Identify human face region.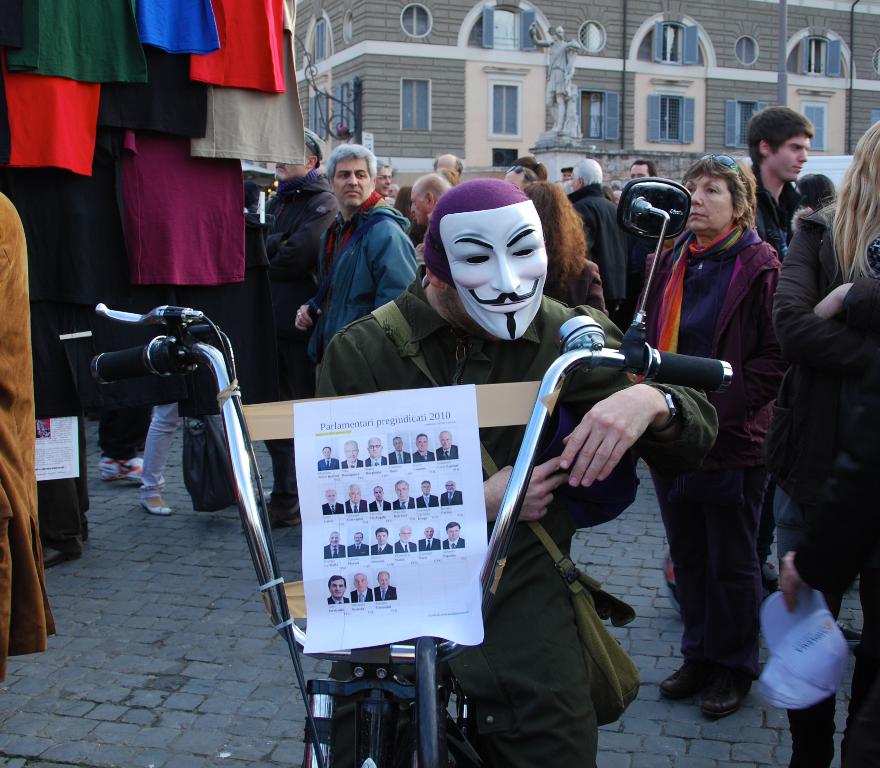
Region: <box>348,440,360,464</box>.
